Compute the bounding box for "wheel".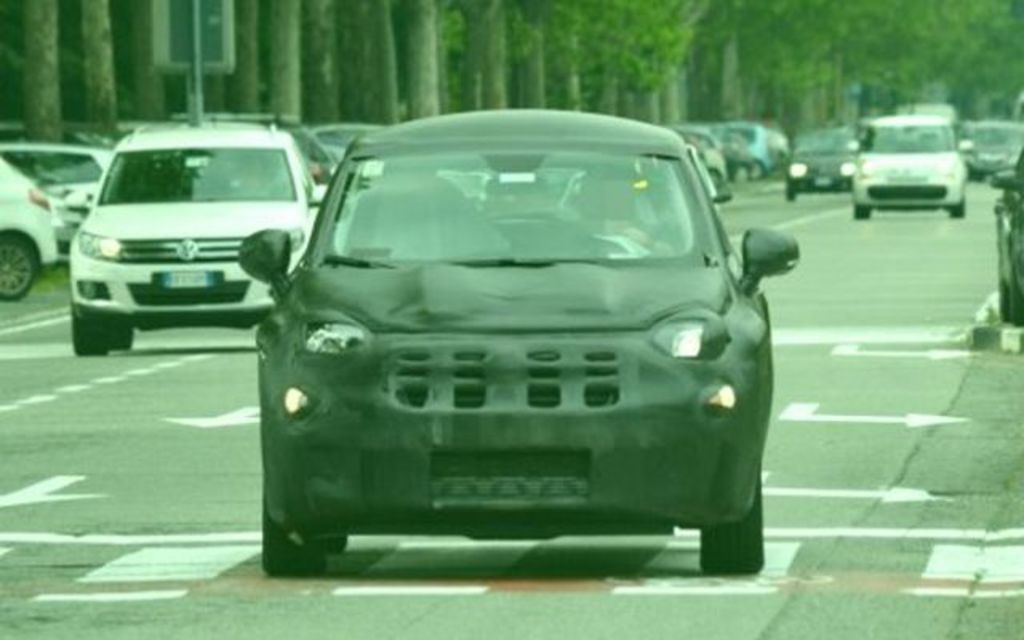
left=323, top=533, right=346, bottom=554.
